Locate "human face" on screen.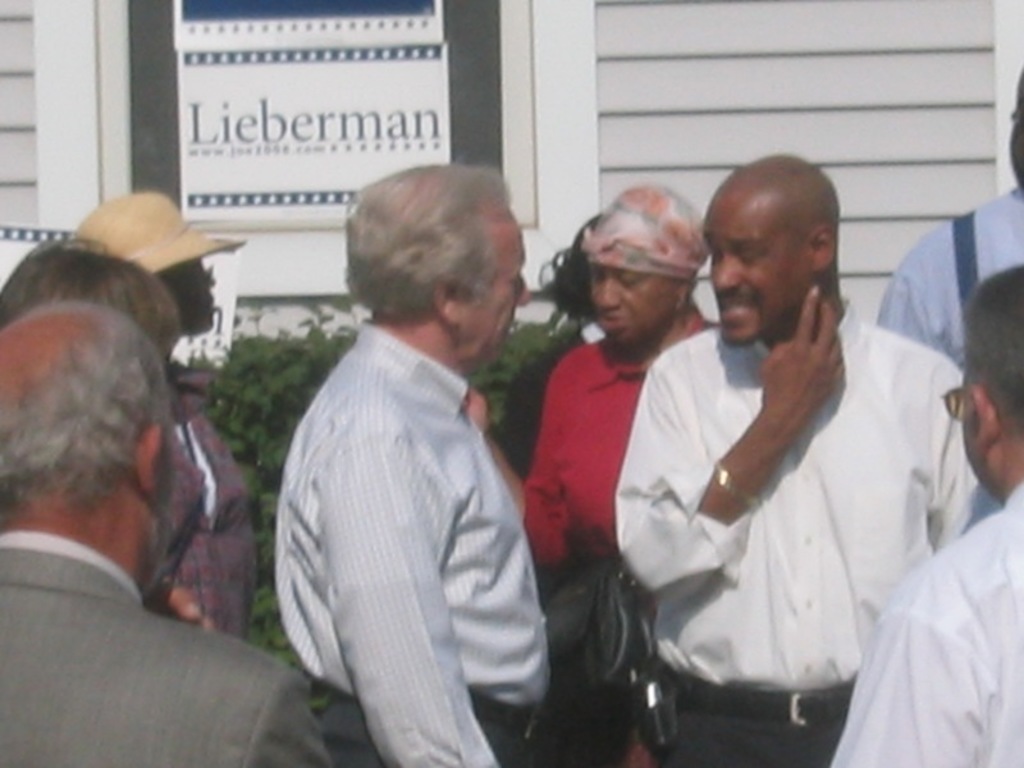
On screen at l=589, t=261, r=672, b=347.
